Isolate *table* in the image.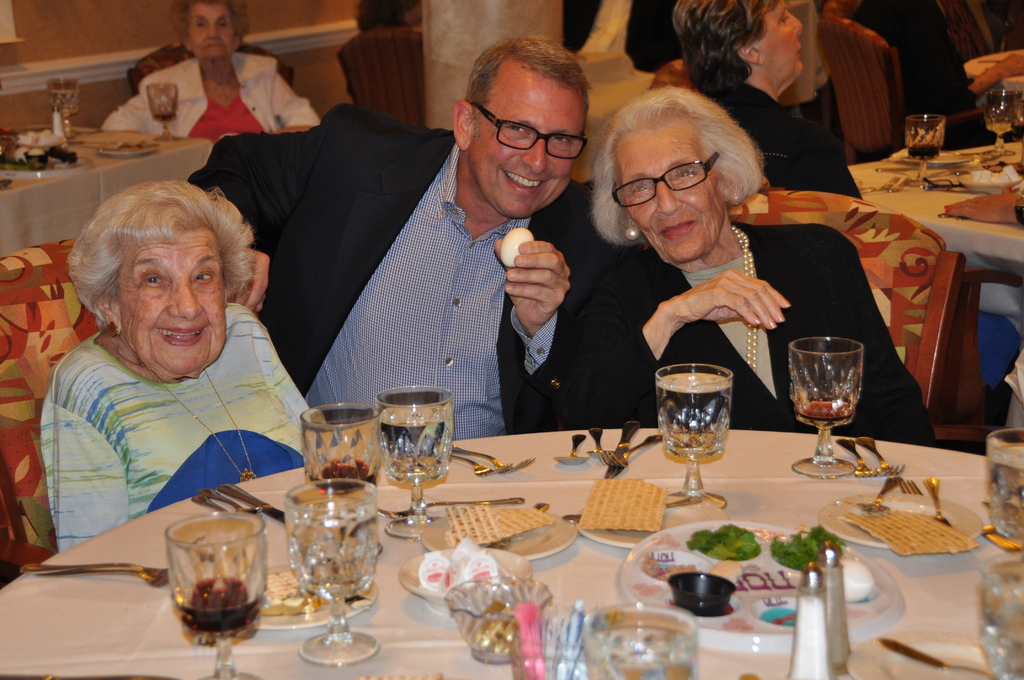
Isolated region: [0, 120, 209, 259].
